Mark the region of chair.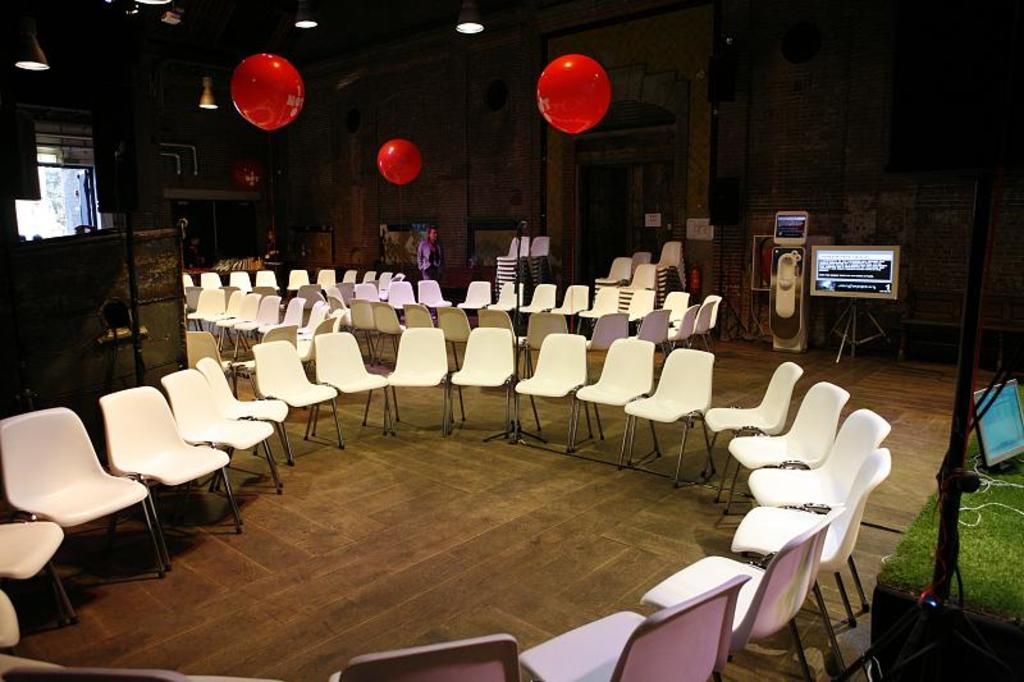
Region: bbox(586, 311, 631, 351).
